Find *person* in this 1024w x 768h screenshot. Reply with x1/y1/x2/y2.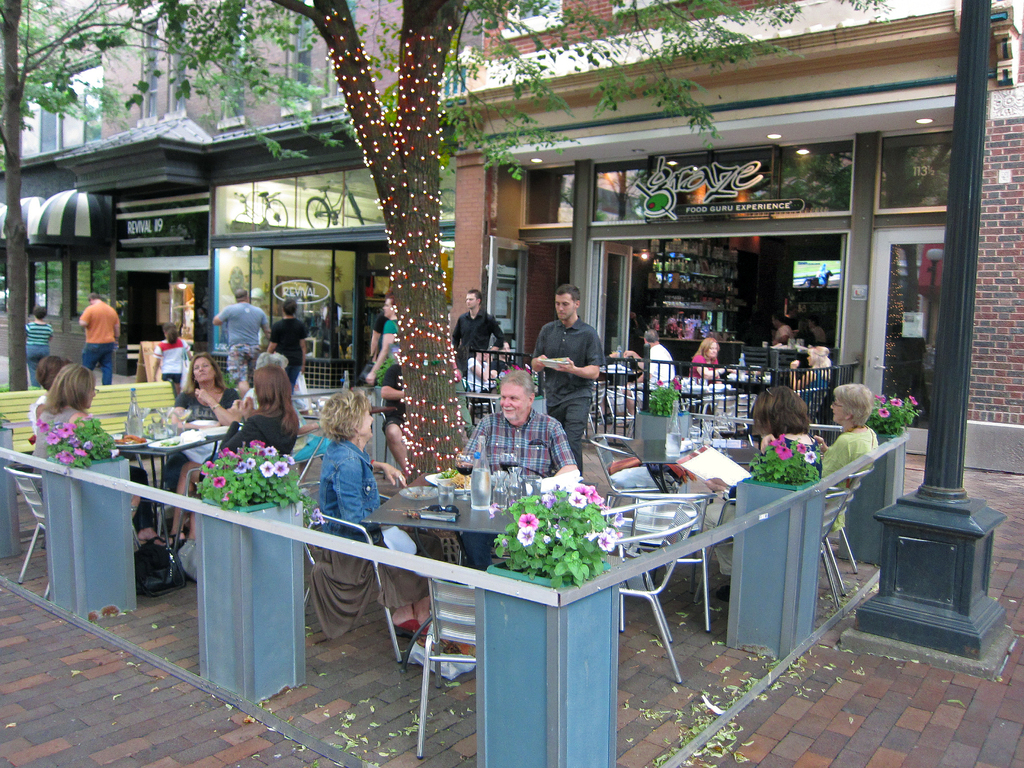
305/384/451/662.
